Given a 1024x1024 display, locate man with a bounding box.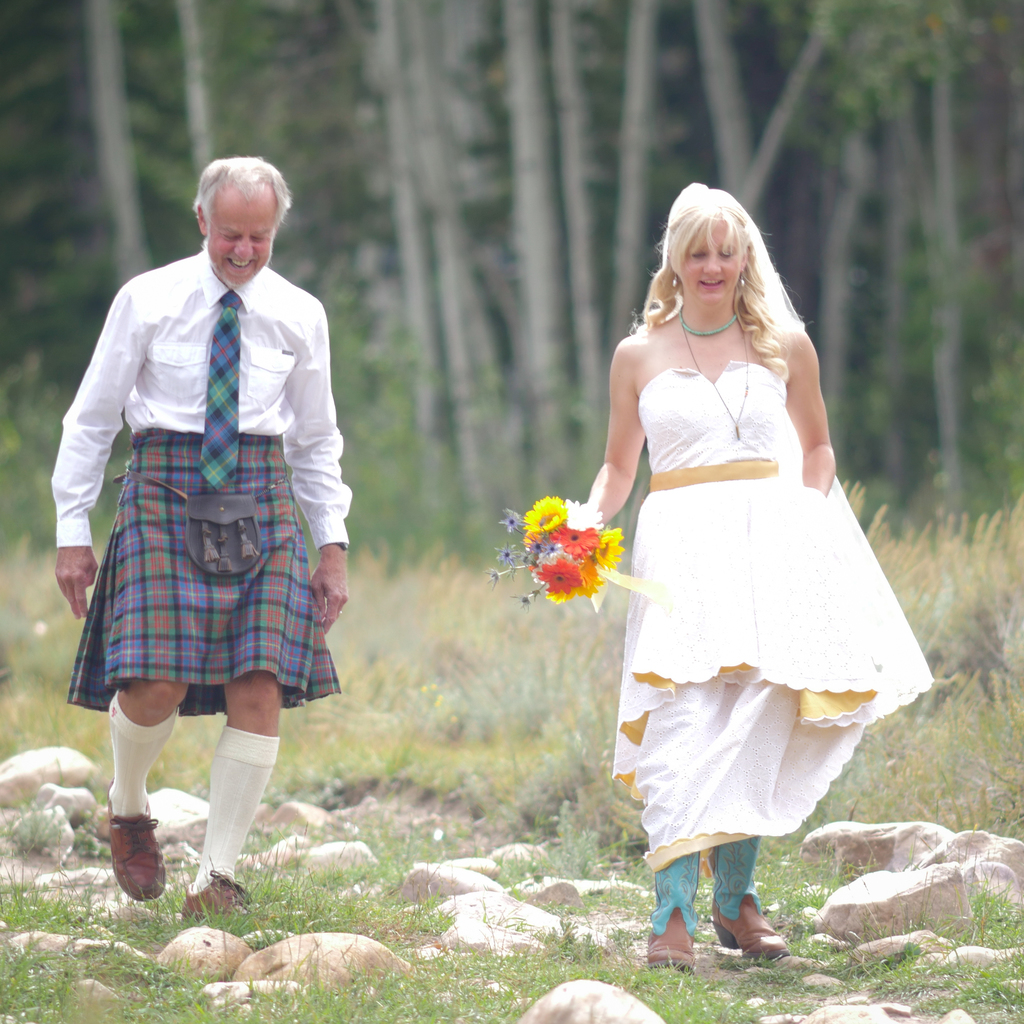
Located: [left=59, top=182, right=367, bottom=873].
